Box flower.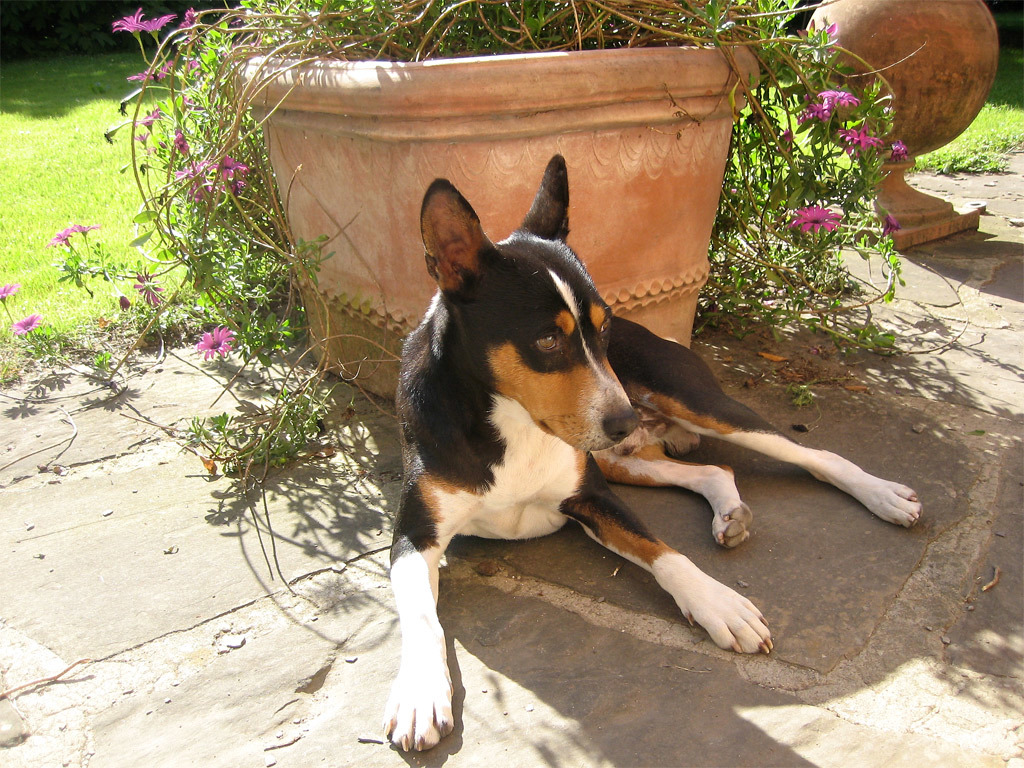
(112,4,142,39).
